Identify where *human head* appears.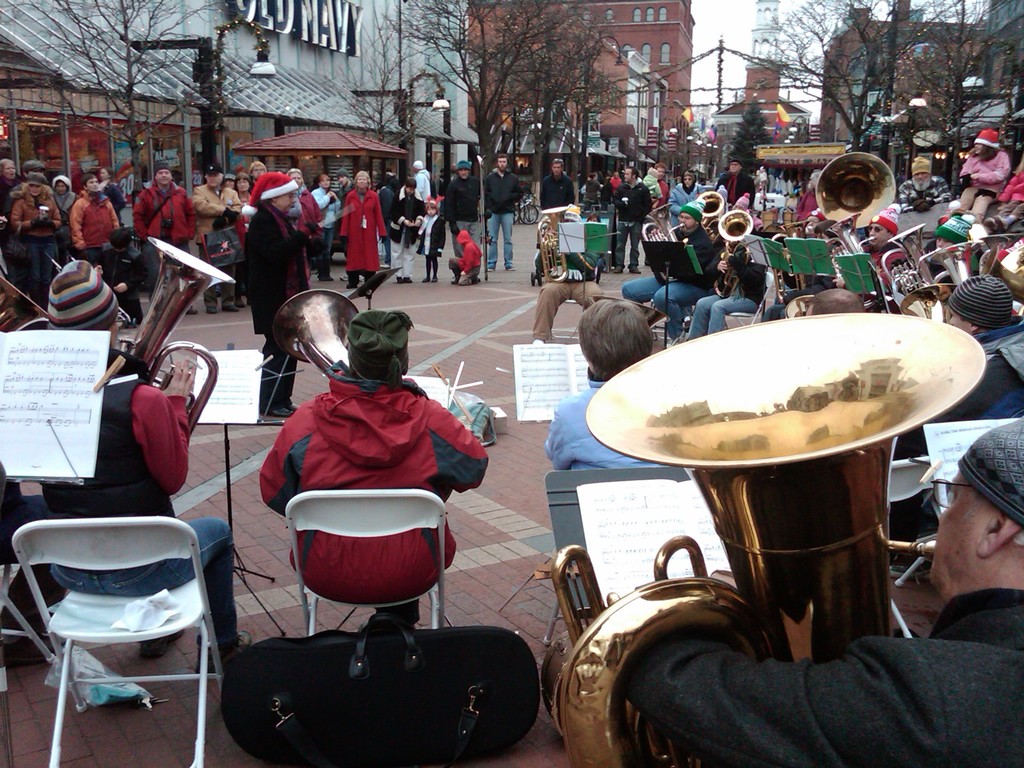
Appears at [x1=806, y1=210, x2=826, y2=232].
